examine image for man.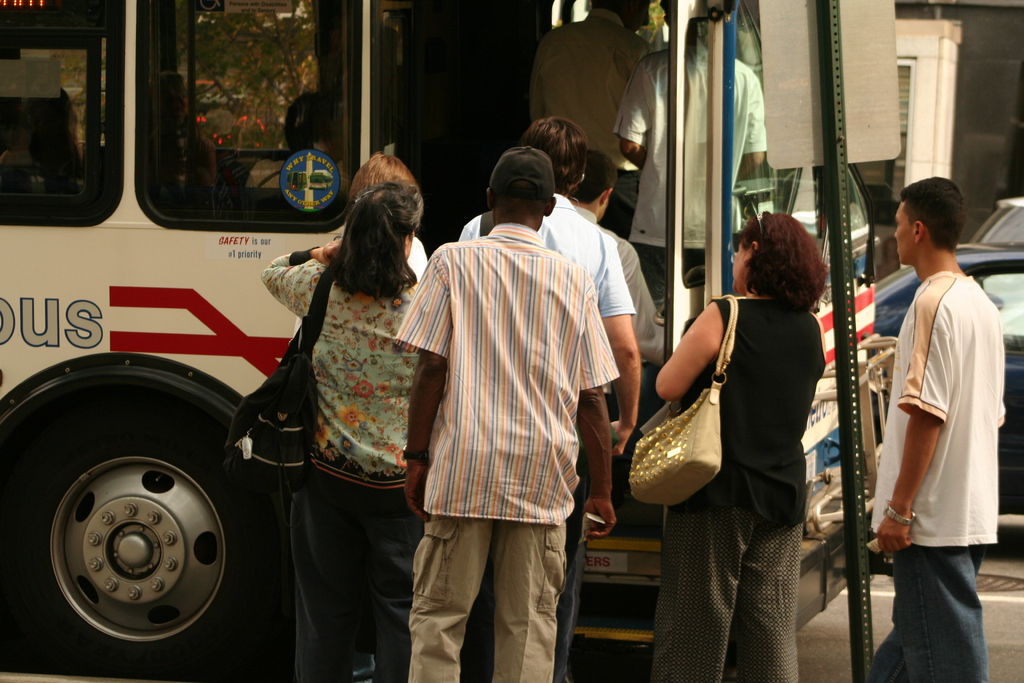
Examination result: (x1=561, y1=148, x2=669, y2=373).
